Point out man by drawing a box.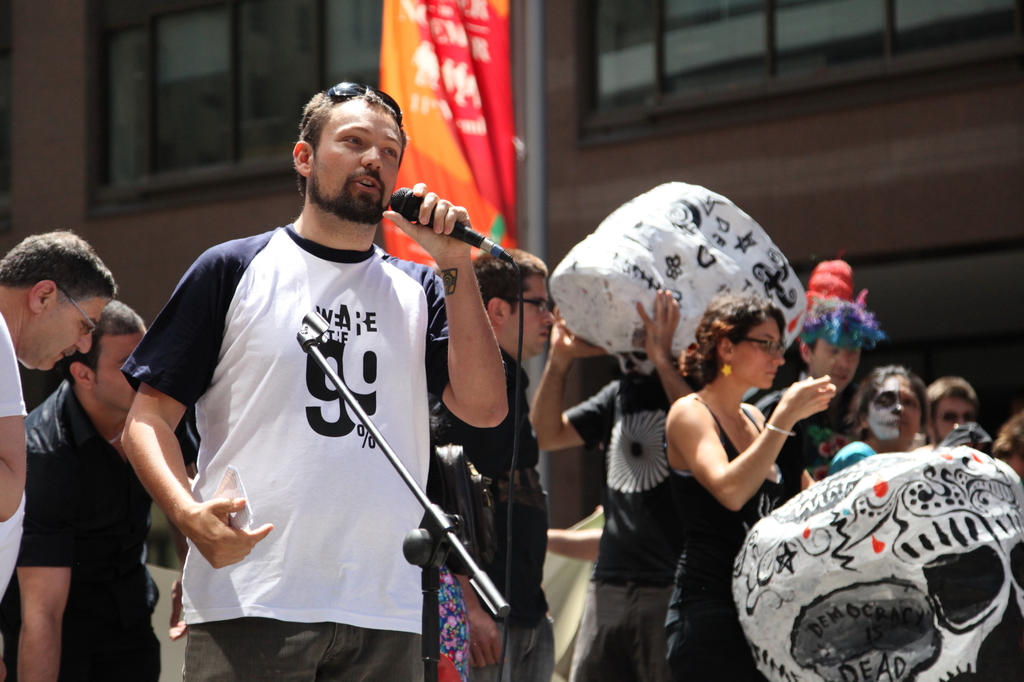
(663, 287, 883, 681).
